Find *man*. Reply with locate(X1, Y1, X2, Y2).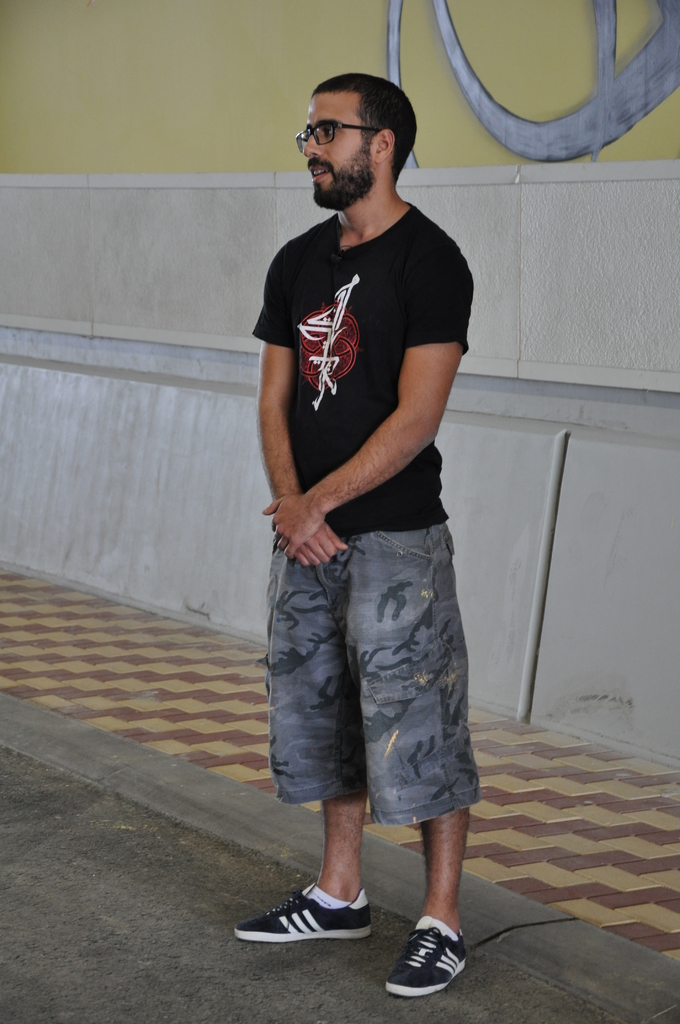
locate(243, 70, 494, 952).
